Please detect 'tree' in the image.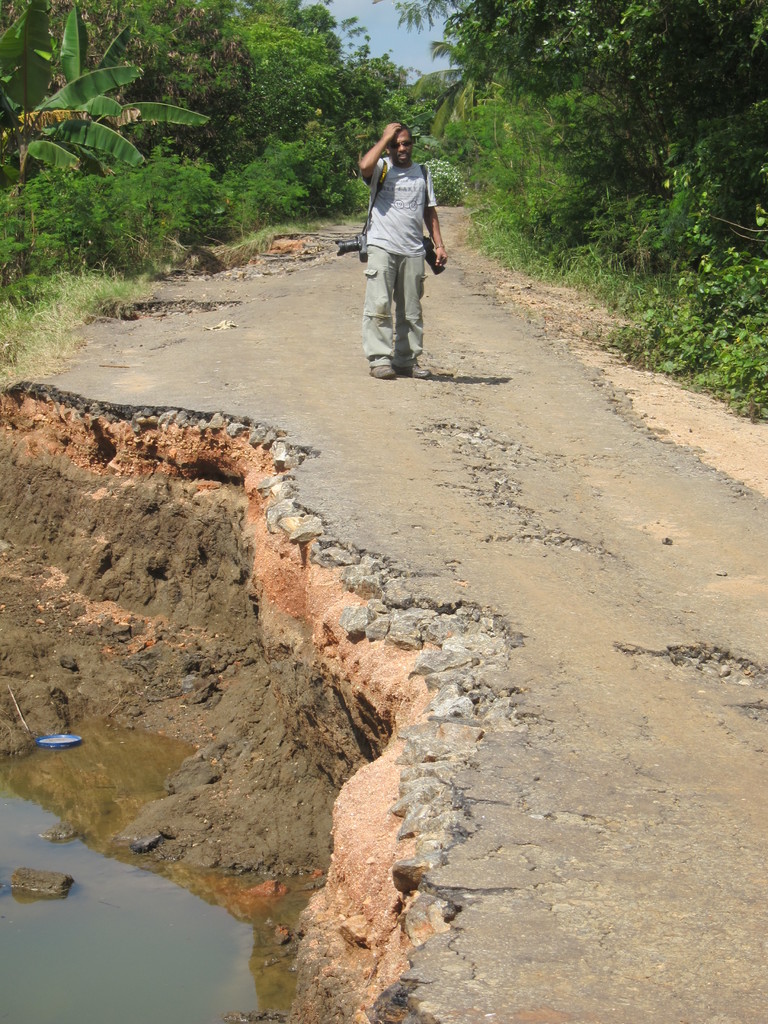
[left=380, top=0, right=492, bottom=92].
